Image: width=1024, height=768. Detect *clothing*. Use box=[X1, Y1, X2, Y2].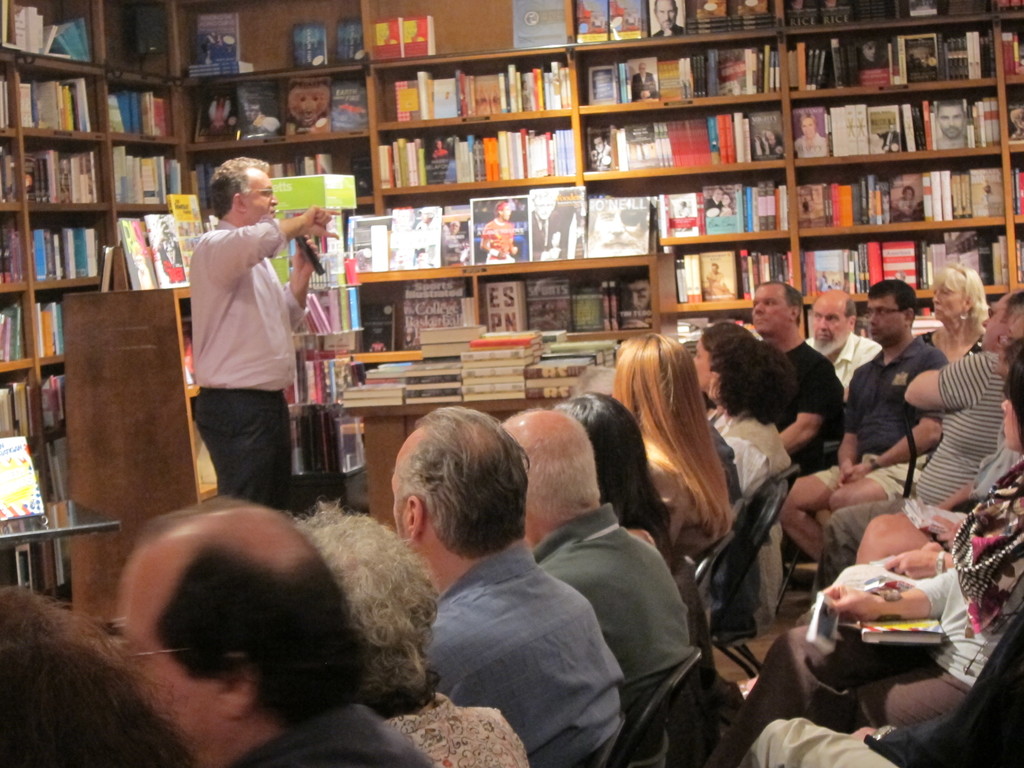
box=[650, 429, 740, 536].
